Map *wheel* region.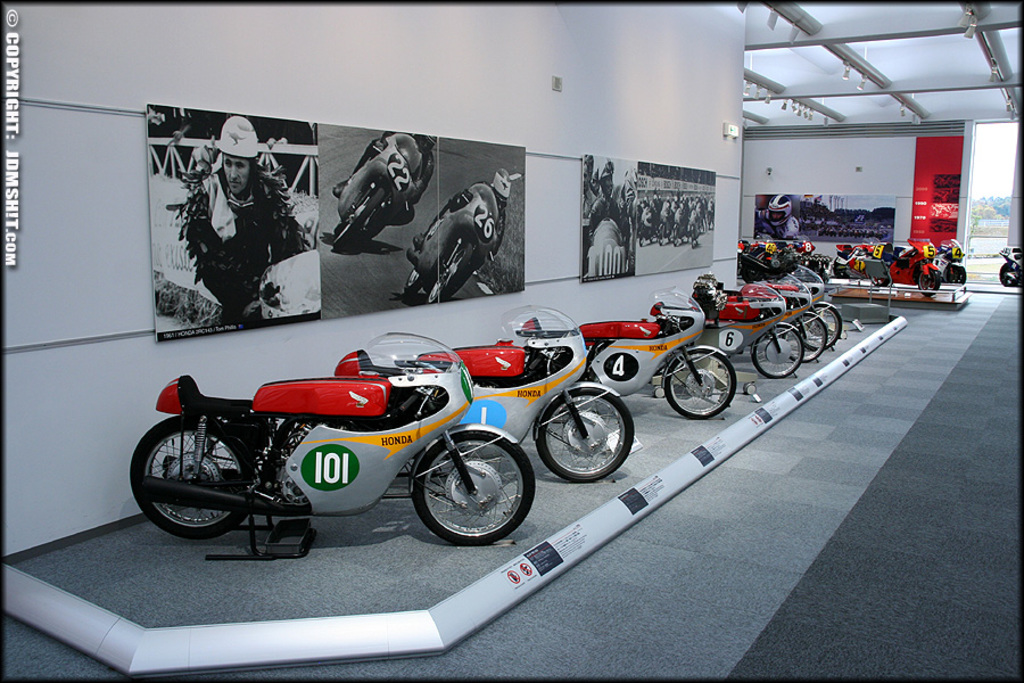
Mapped to box(332, 187, 383, 252).
